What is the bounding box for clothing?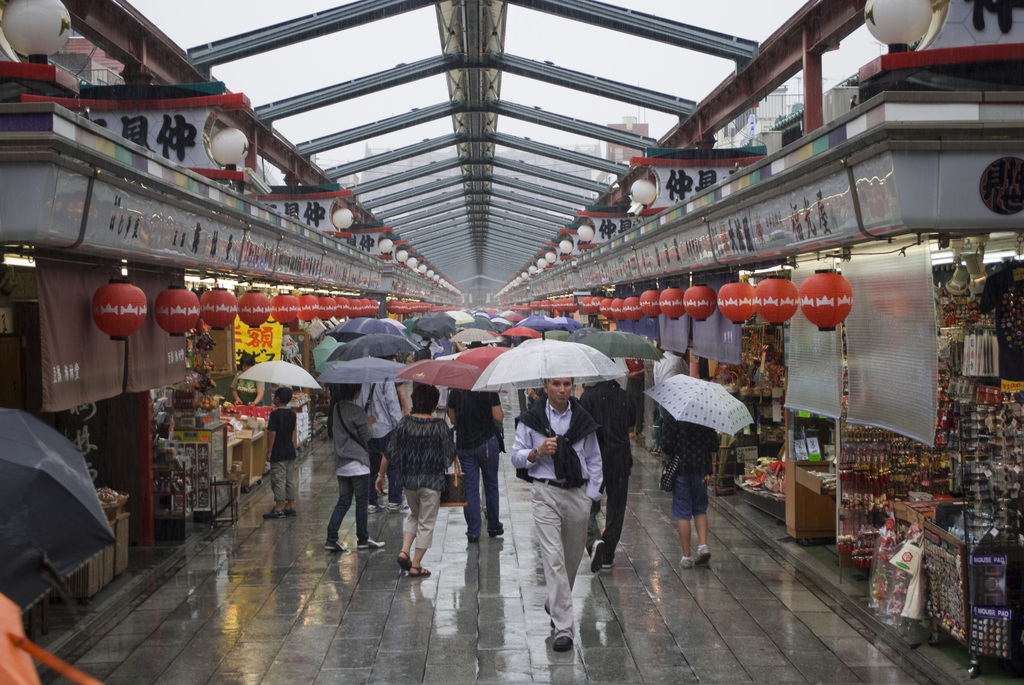
(x1=583, y1=383, x2=638, y2=553).
